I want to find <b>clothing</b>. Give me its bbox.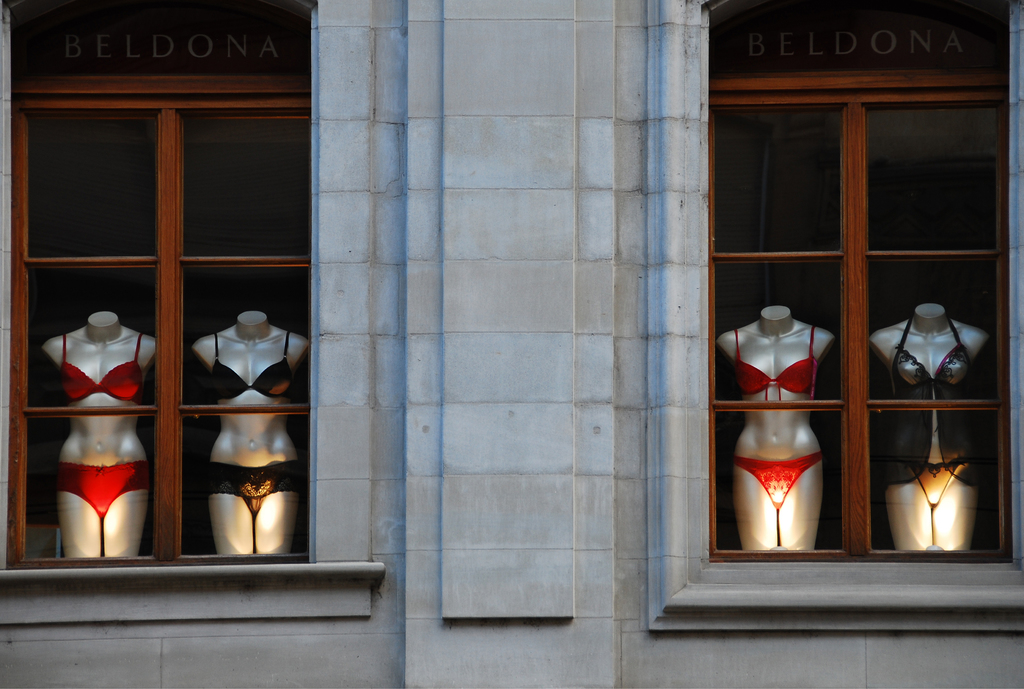
{"x1": 880, "y1": 310, "x2": 980, "y2": 503}.
